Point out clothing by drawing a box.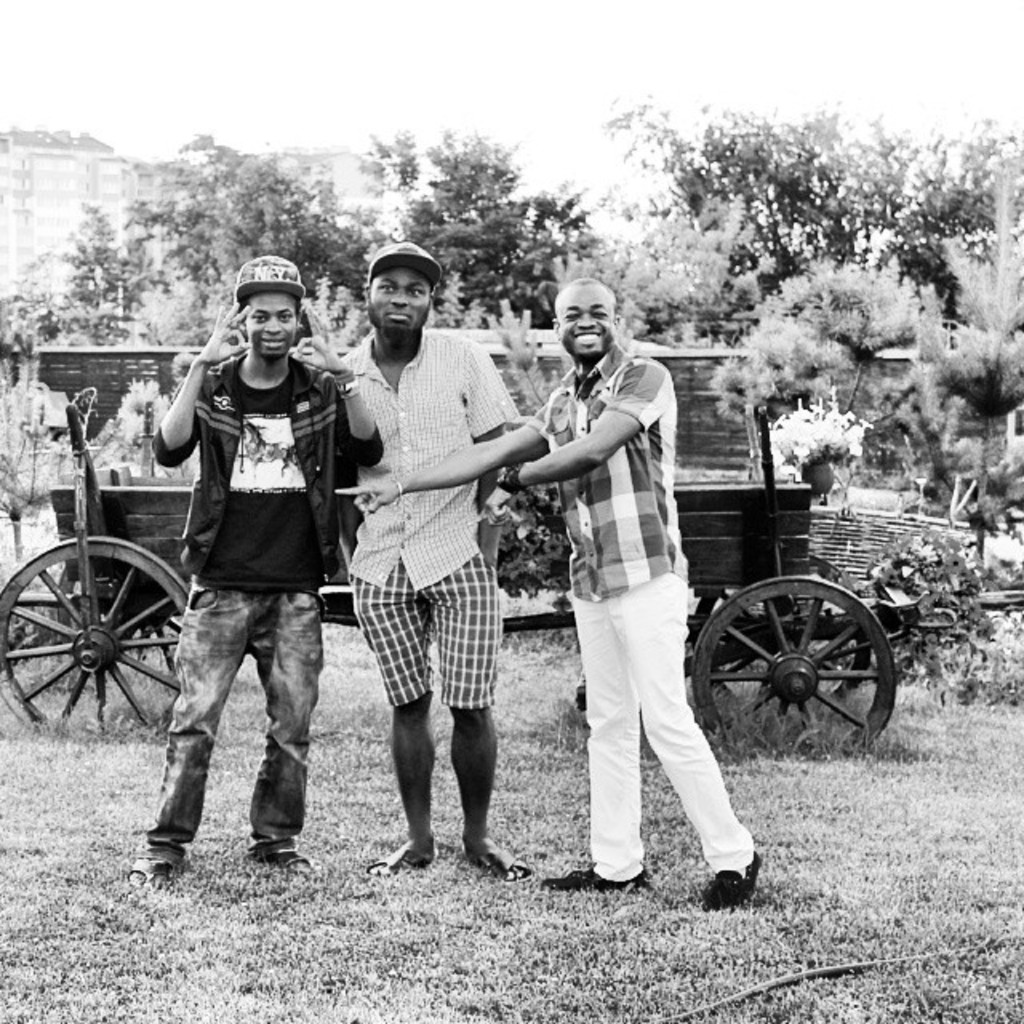
box(136, 354, 389, 870).
